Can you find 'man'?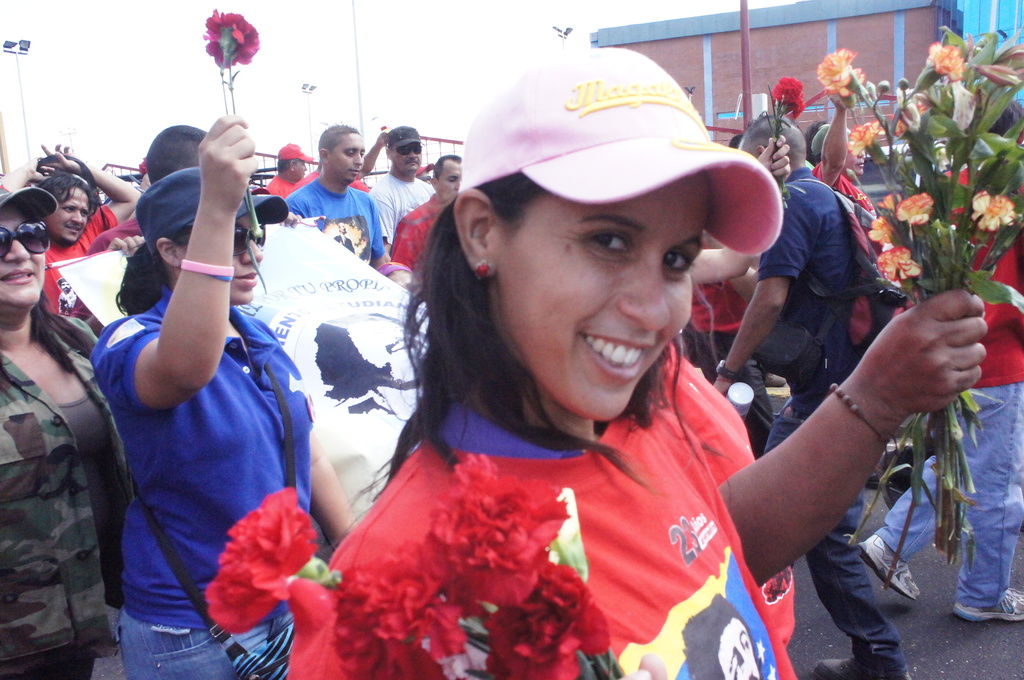
Yes, bounding box: pyautogui.locateOnScreen(388, 152, 465, 277).
